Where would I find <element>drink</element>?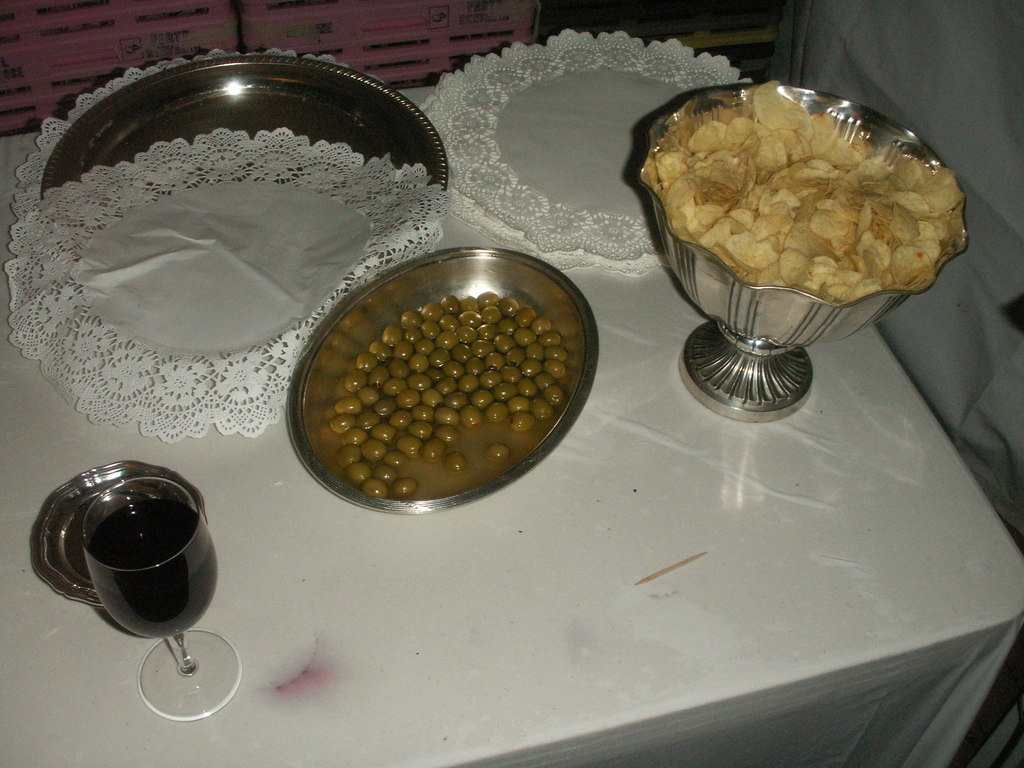
At {"left": 83, "top": 474, "right": 242, "bottom": 723}.
